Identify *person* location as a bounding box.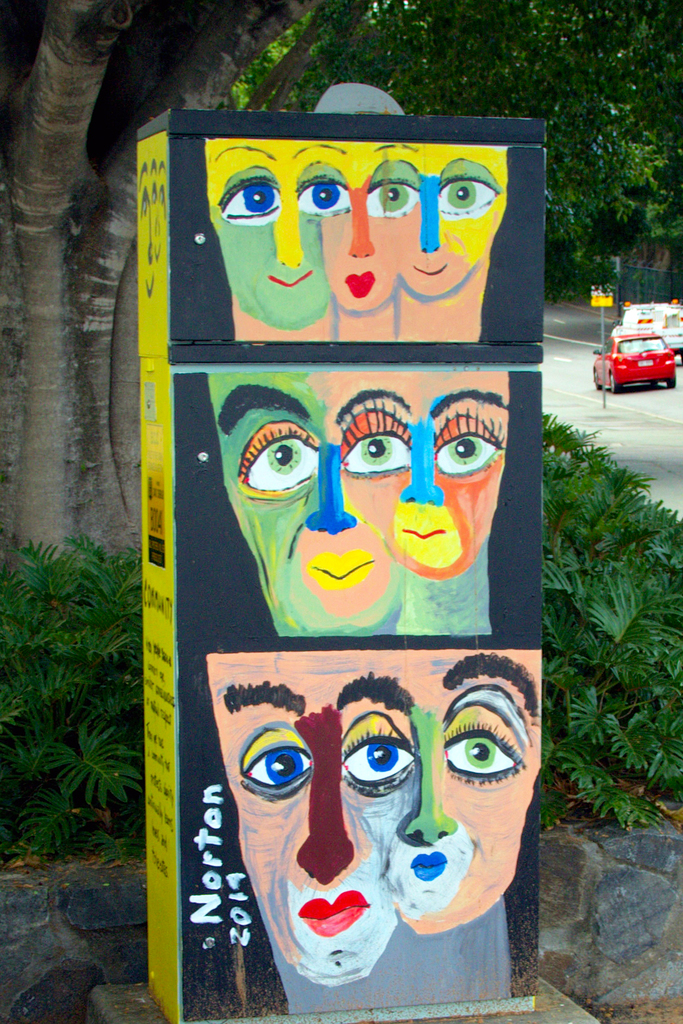
(x1=192, y1=367, x2=403, y2=636).
